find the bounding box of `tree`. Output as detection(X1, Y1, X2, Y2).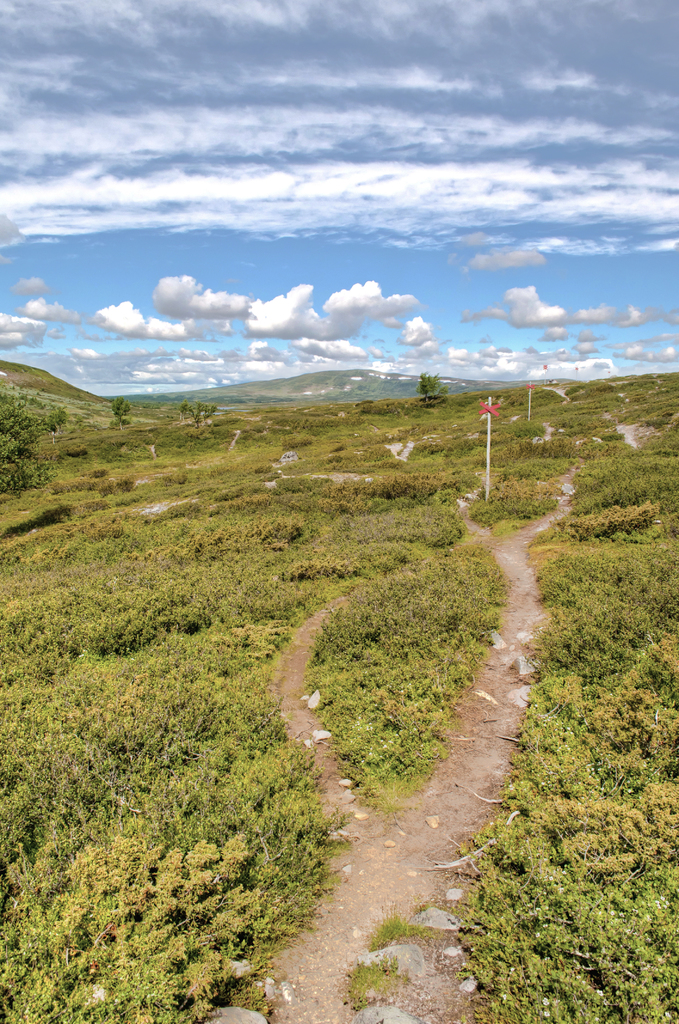
detection(119, 392, 127, 426).
